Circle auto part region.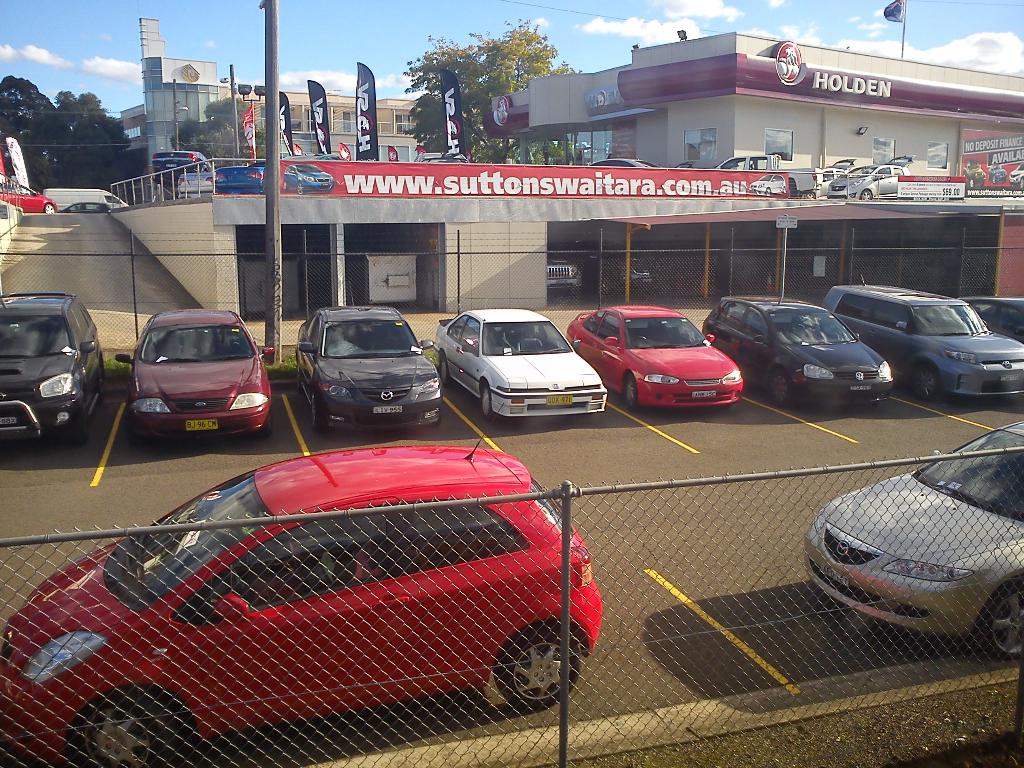
Region: rect(980, 570, 1023, 658).
